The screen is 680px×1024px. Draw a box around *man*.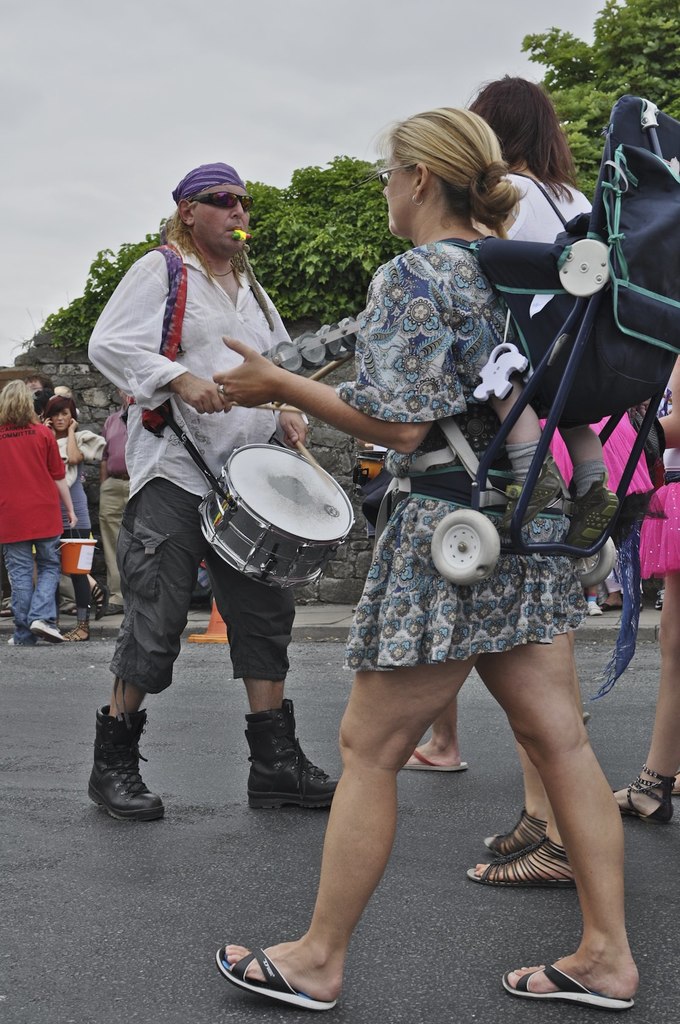
19 367 52 419.
